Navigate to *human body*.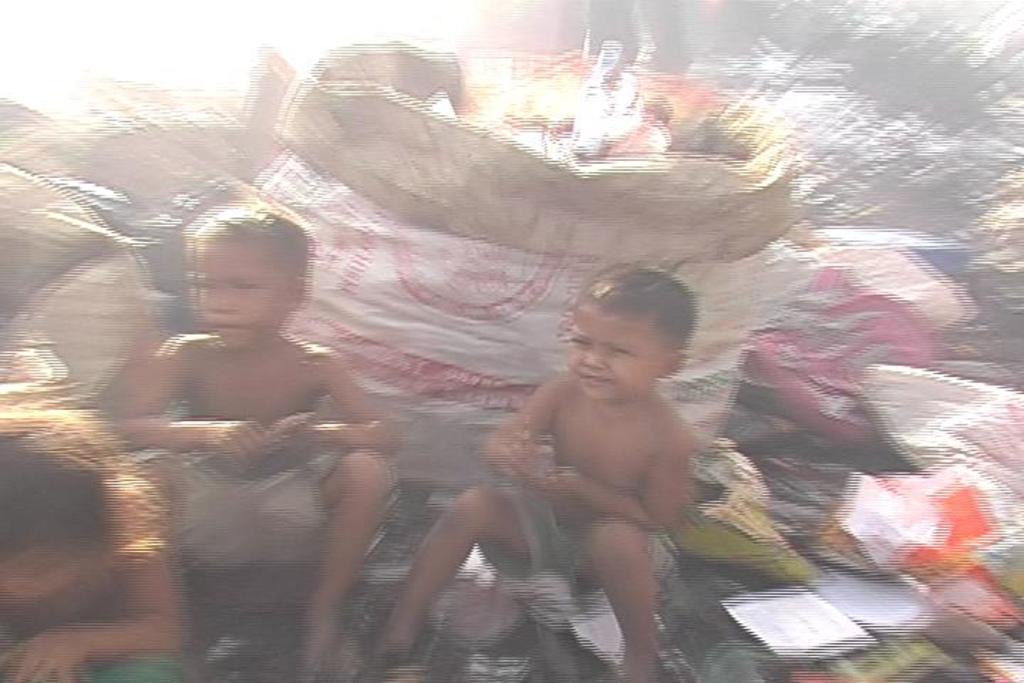
Navigation target: 81 201 404 679.
